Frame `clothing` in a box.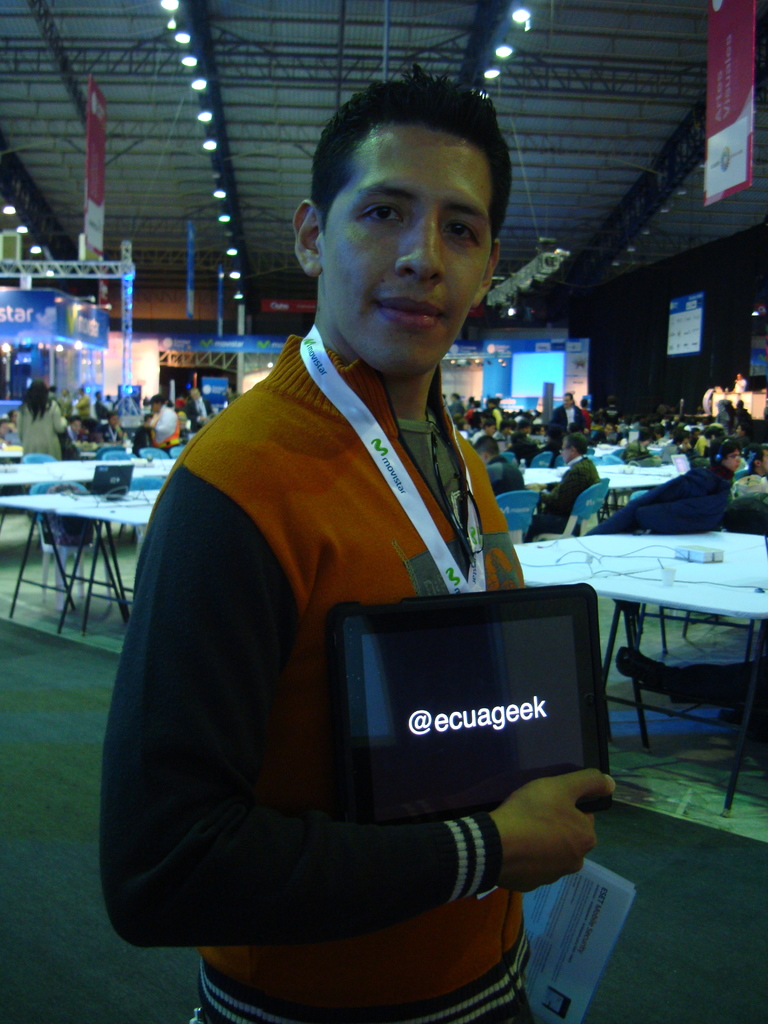
149, 406, 184, 452.
